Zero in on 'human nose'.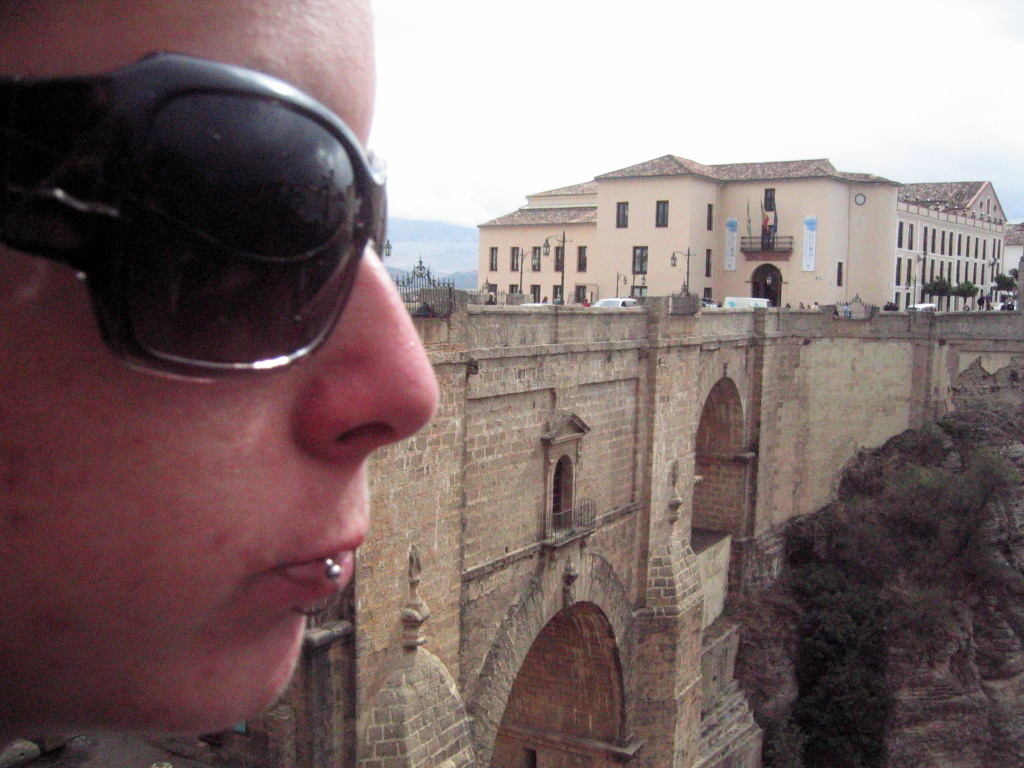
Zeroed in: box=[298, 244, 447, 465].
